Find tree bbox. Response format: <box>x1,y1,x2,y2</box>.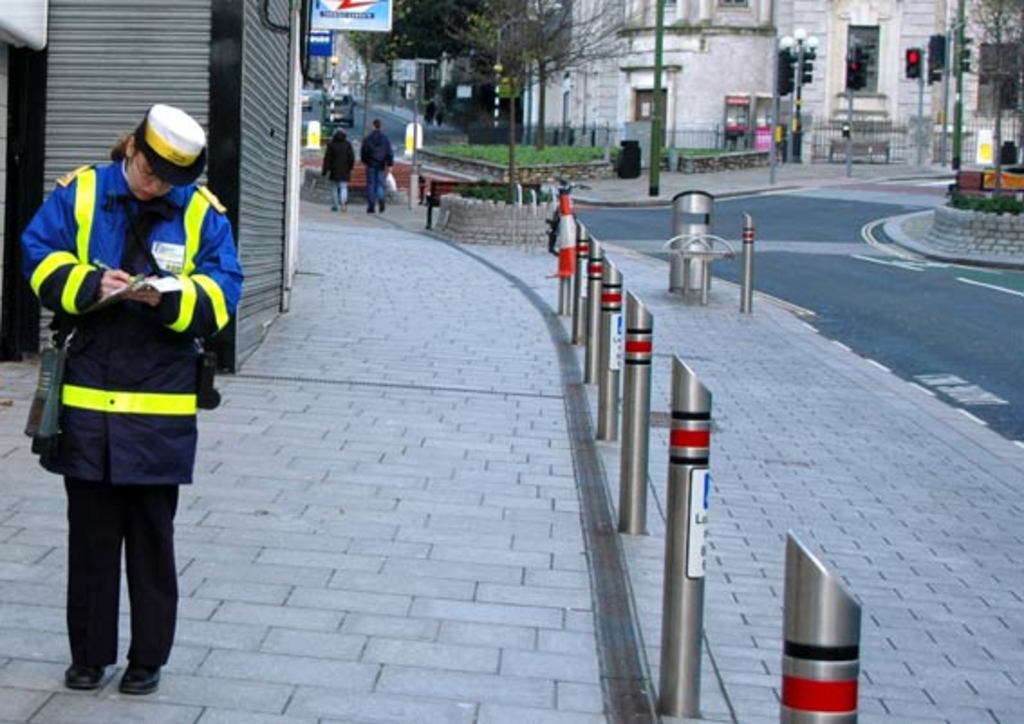
<box>945,0,1022,206</box>.
